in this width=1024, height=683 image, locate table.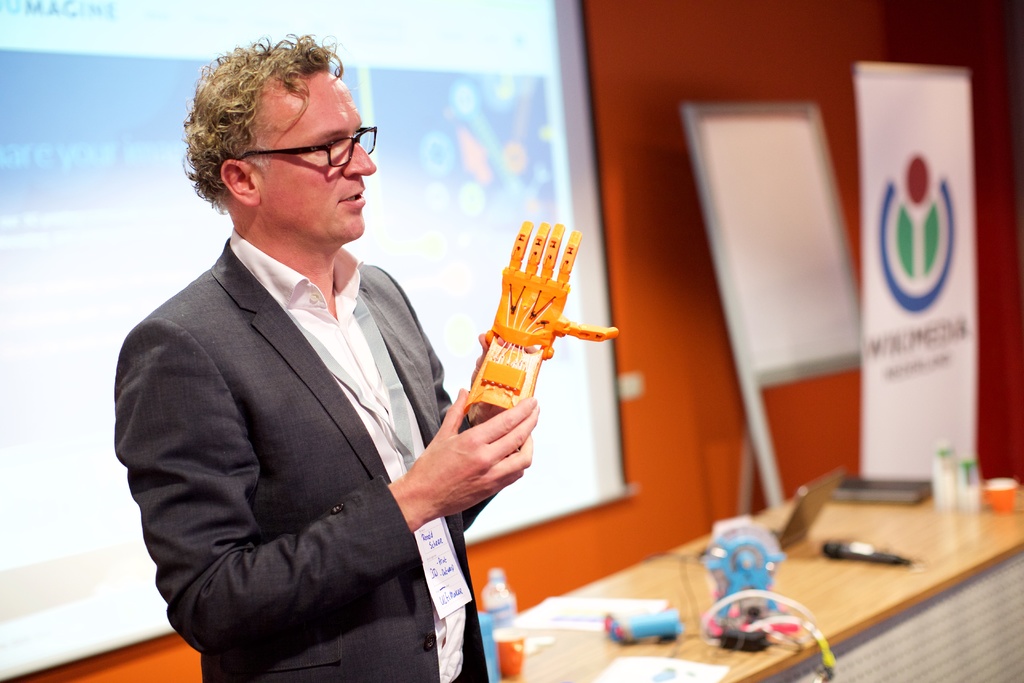
Bounding box: Rect(550, 472, 1023, 679).
